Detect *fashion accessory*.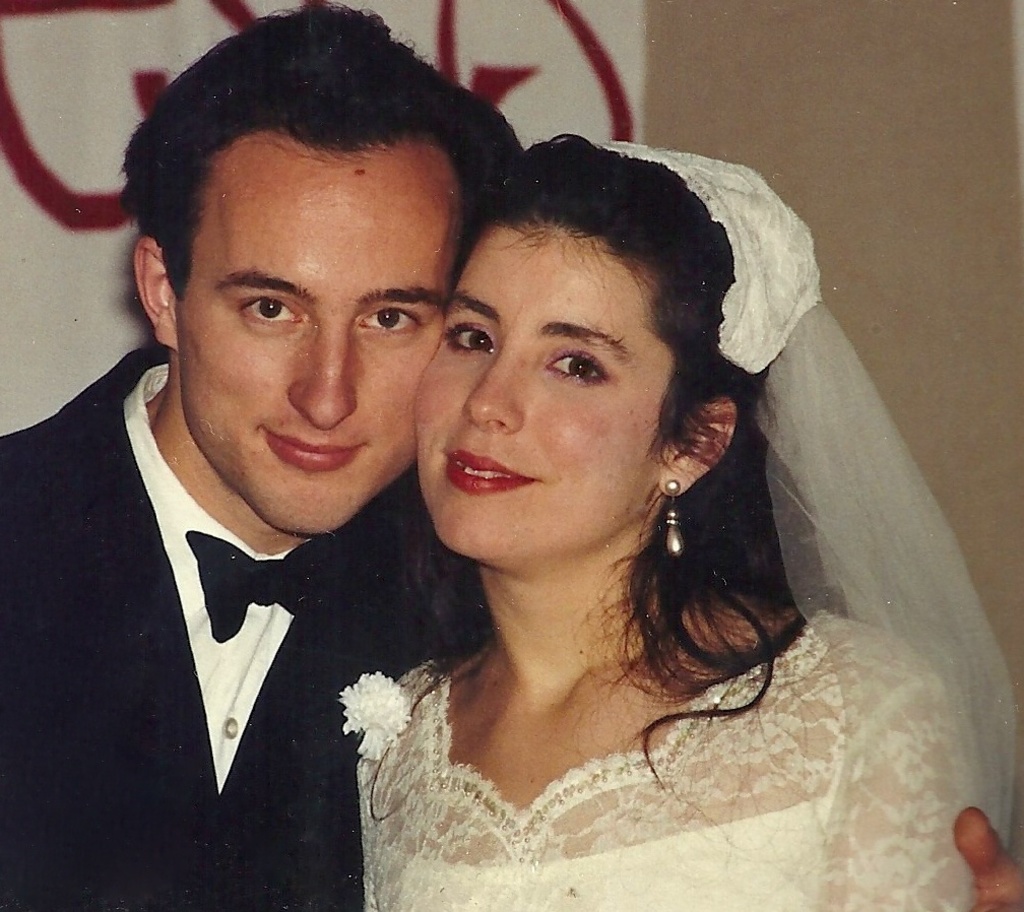
Detected at BBox(661, 476, 690, 557).
